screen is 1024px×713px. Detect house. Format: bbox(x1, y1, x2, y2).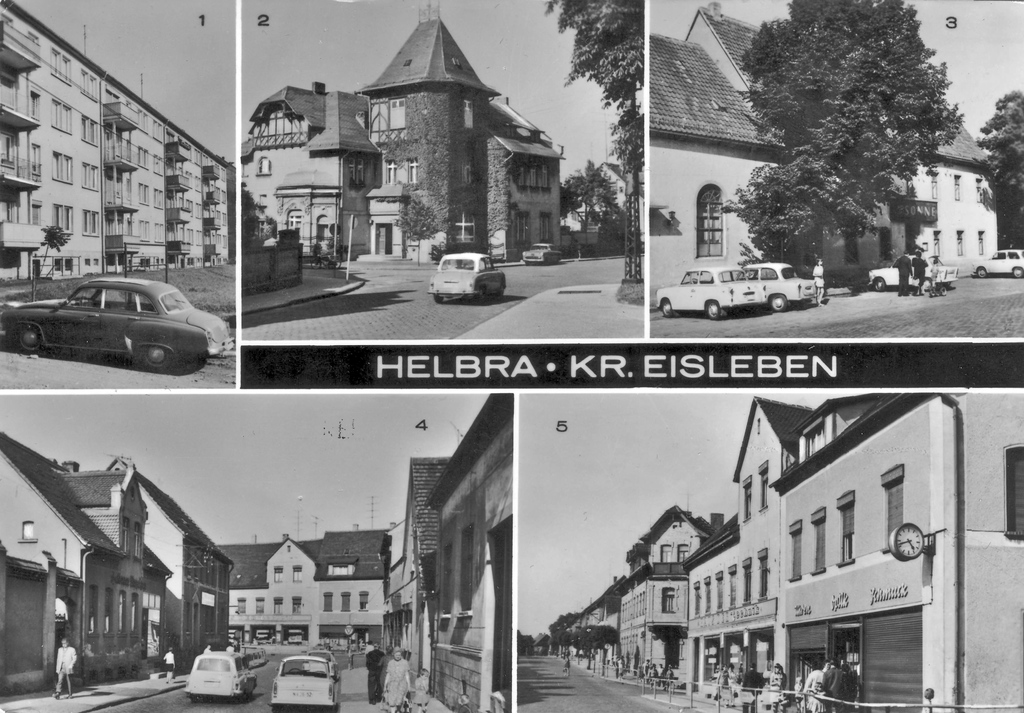
bbox(131, 464, 238, 679).
